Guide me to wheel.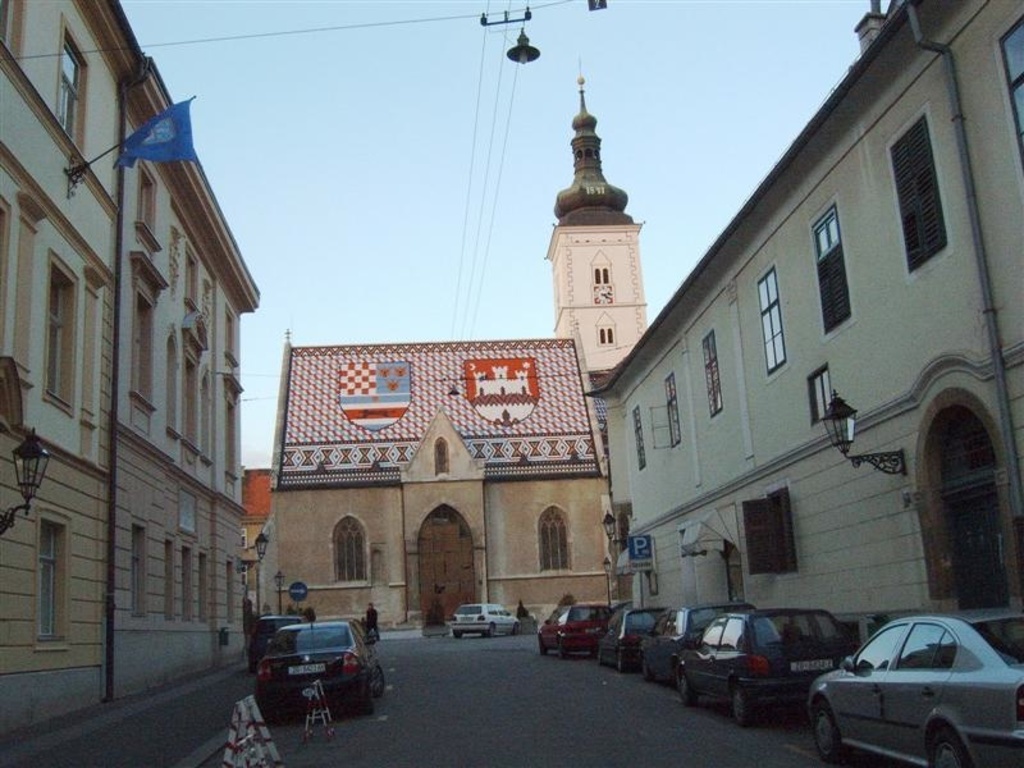
Guidance: locate(735, 681, 751, 726).
